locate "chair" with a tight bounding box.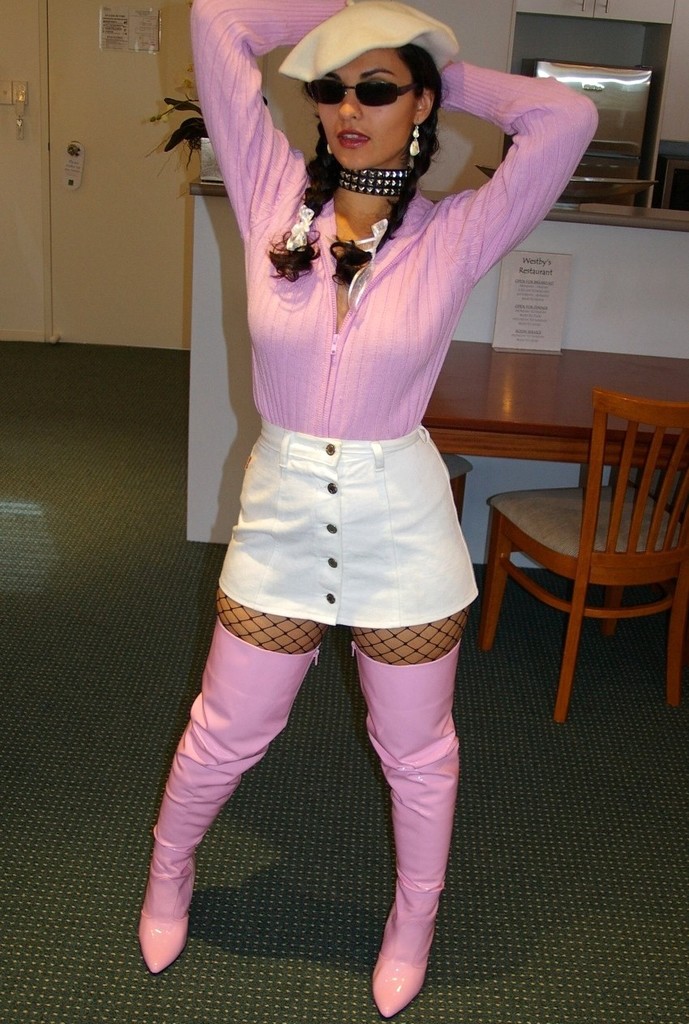
{"x1": 471, "y1": 345, "x2": 674, "y2": 744}.
